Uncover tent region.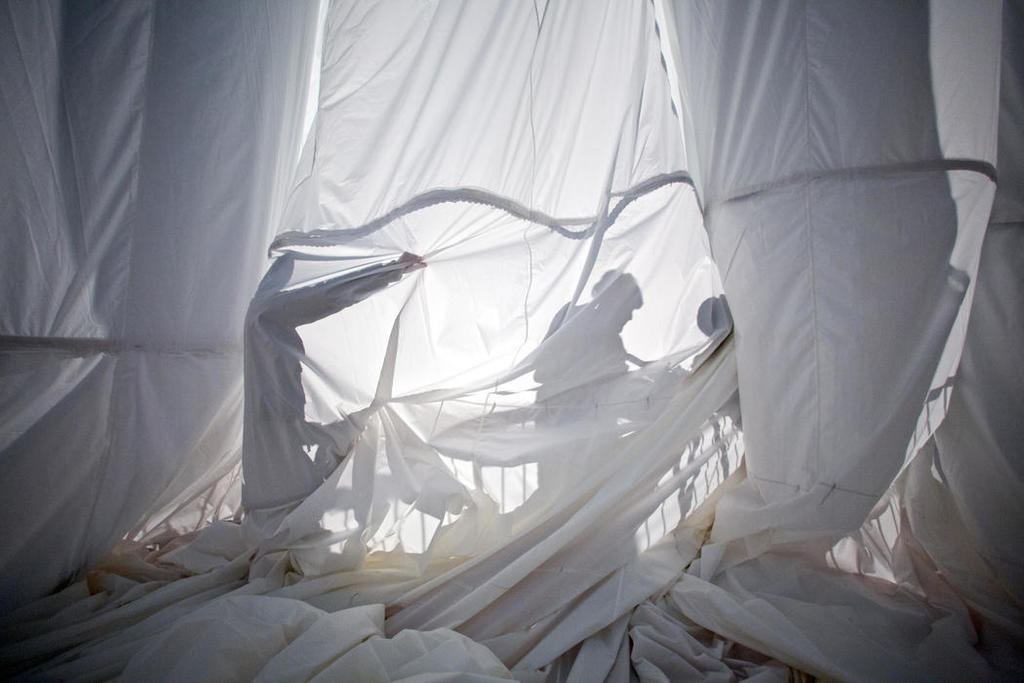
Uncovered: locate(2, 0, 1022, 681).
